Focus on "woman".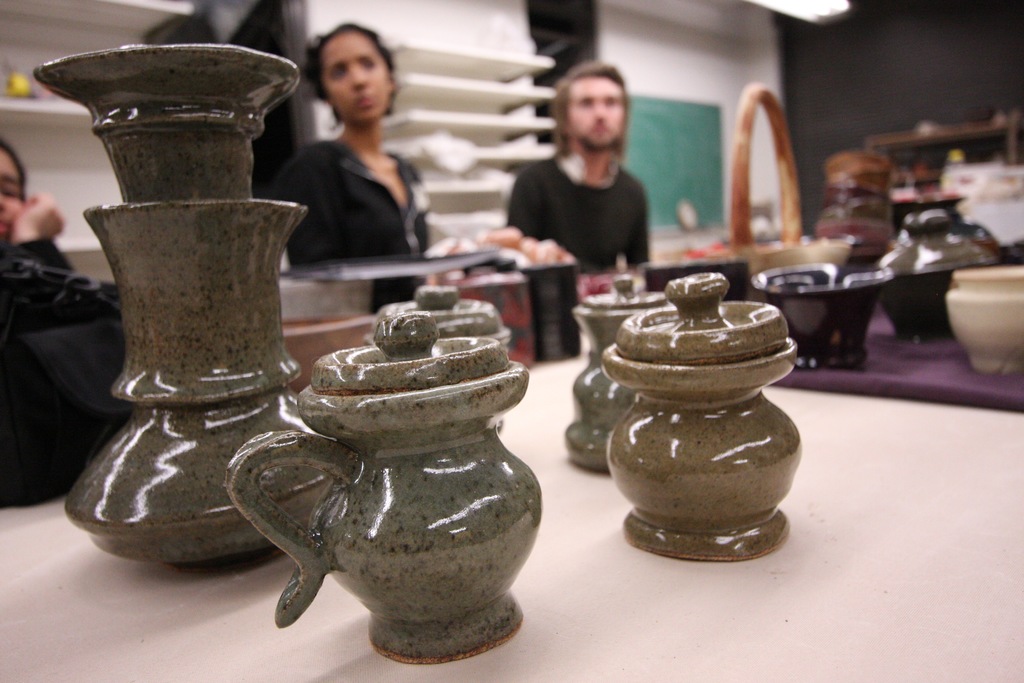
Focused at bbox=[283, 18, 435, 274].
